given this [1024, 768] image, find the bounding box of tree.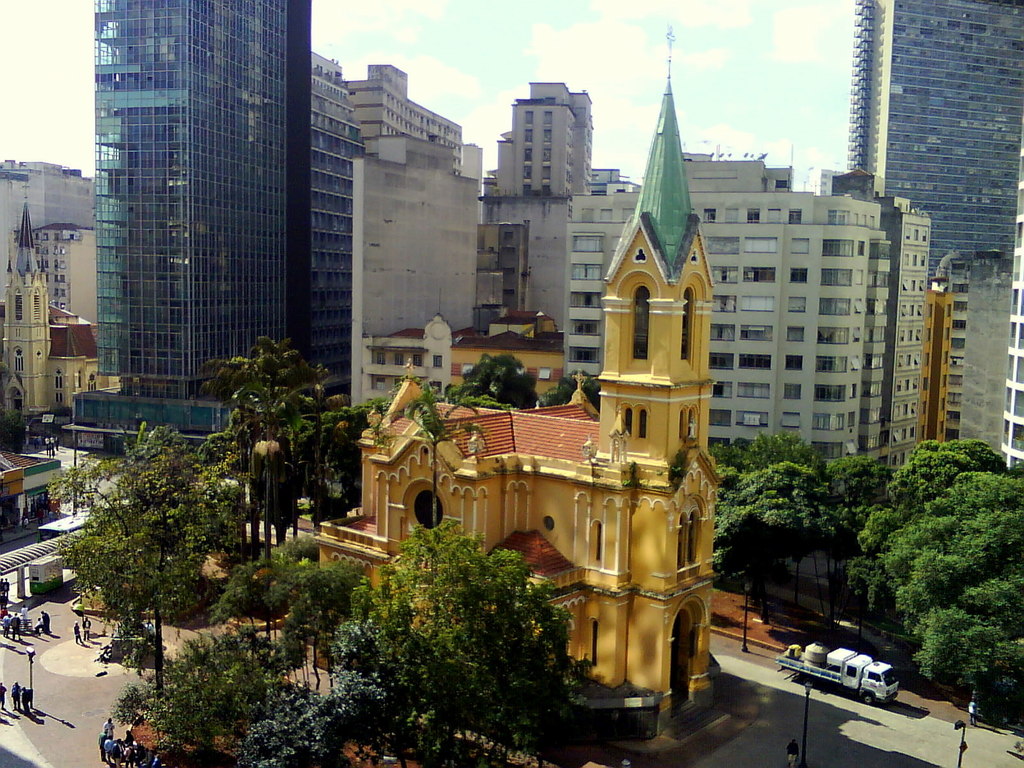
[left=849, top=437, right=1016, bottom=601].
